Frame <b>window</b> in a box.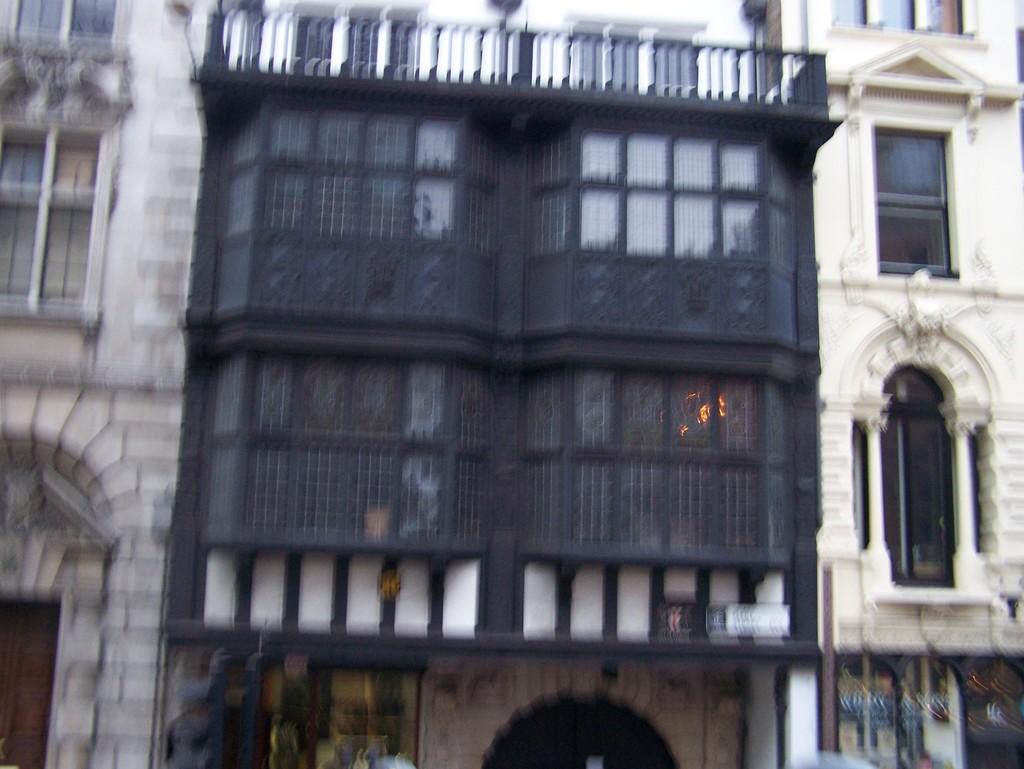
BBox(193, 358, 493, 544).
